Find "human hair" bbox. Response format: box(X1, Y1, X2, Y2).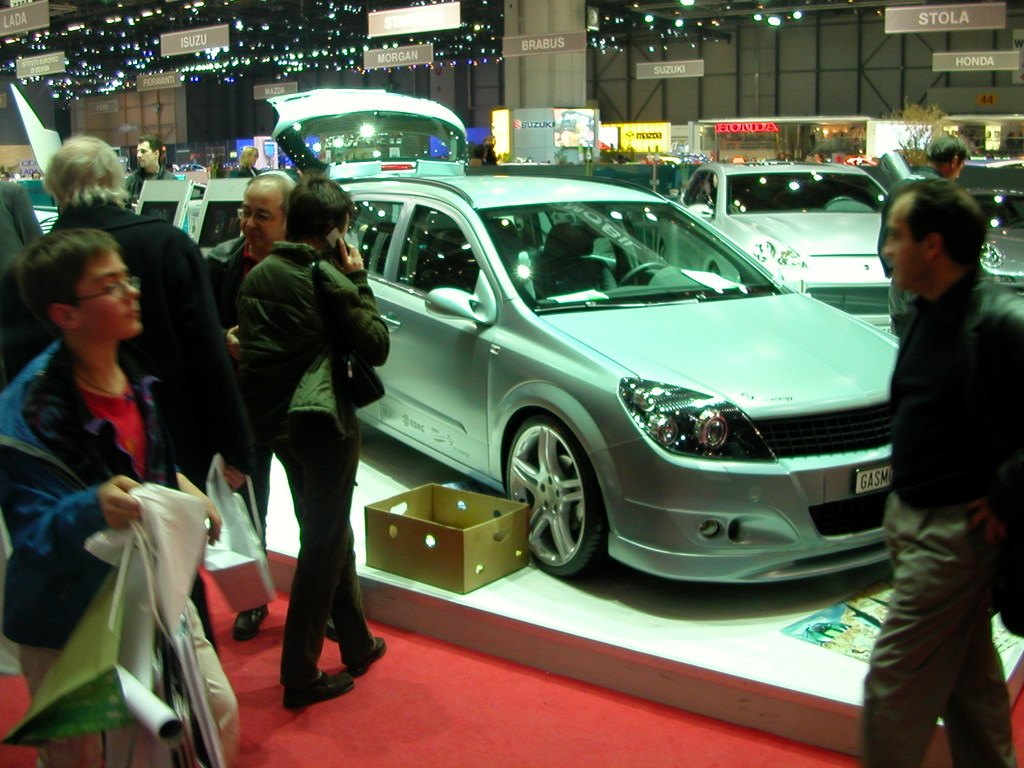
box(283, 177, 355, 247).
